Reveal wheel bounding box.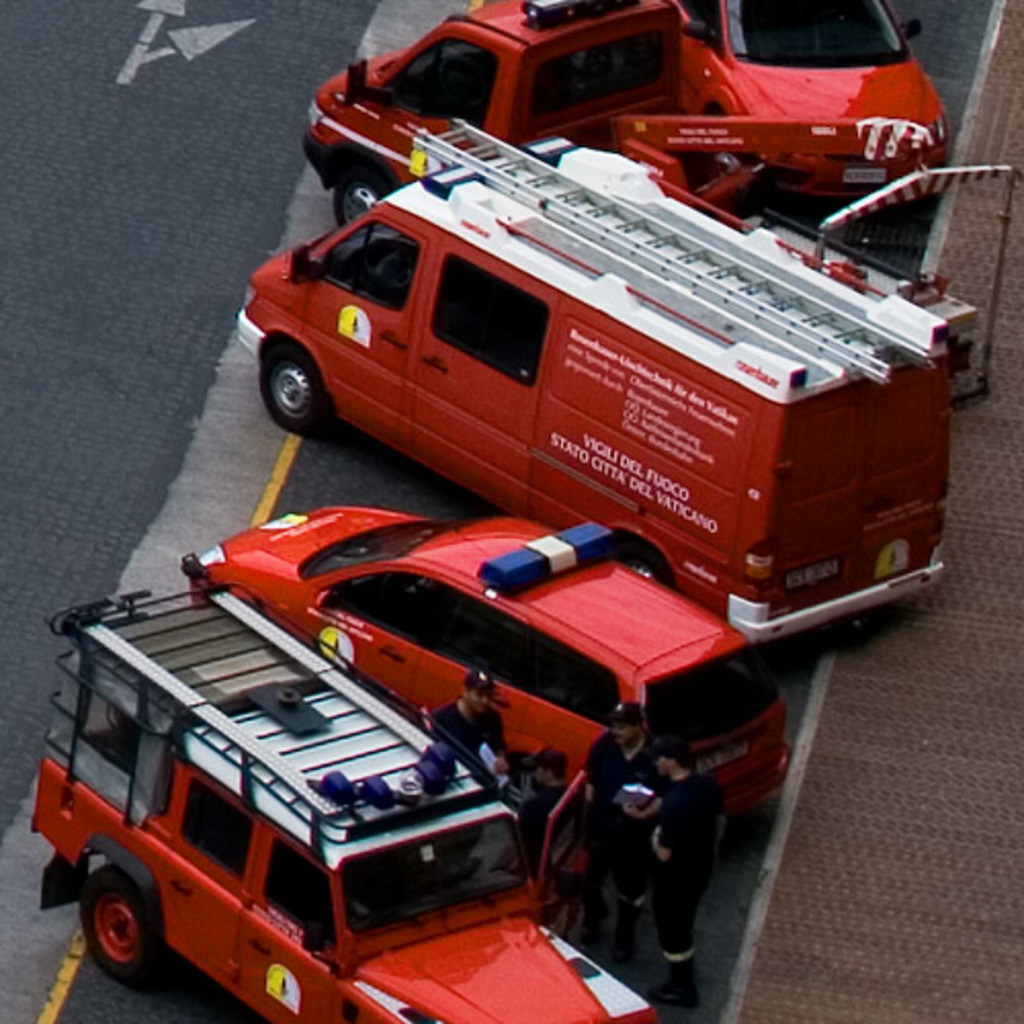
Revealed: 258 344 328 434.
